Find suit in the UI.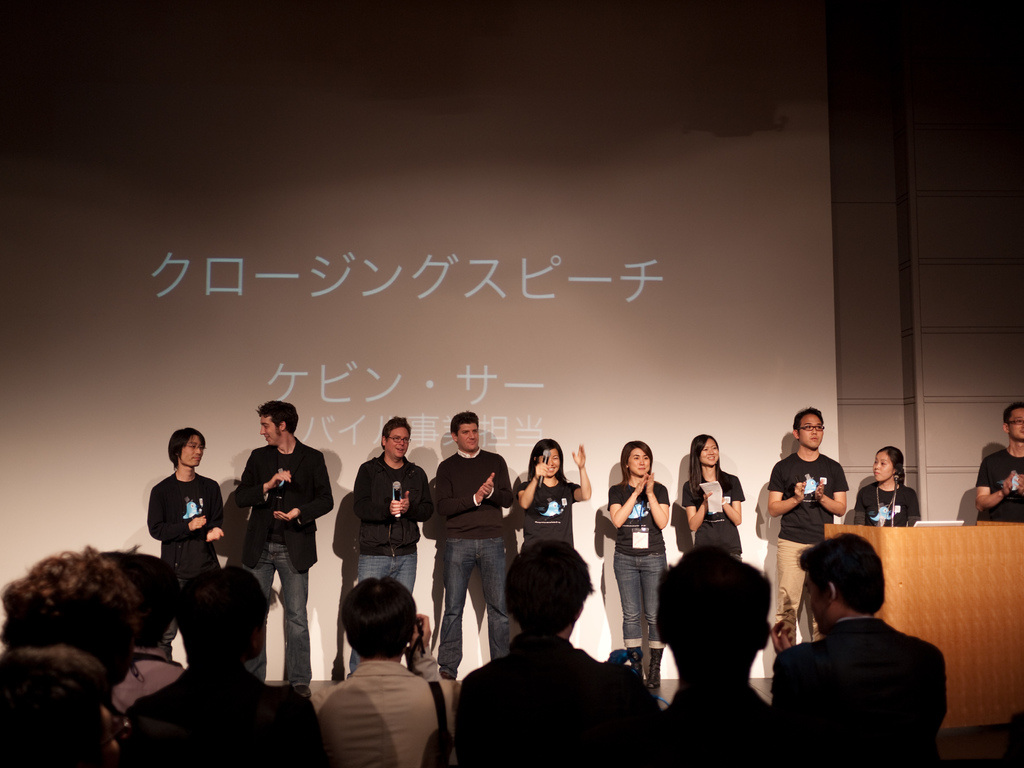
UI element at detection(771, 616, 946, 767).
